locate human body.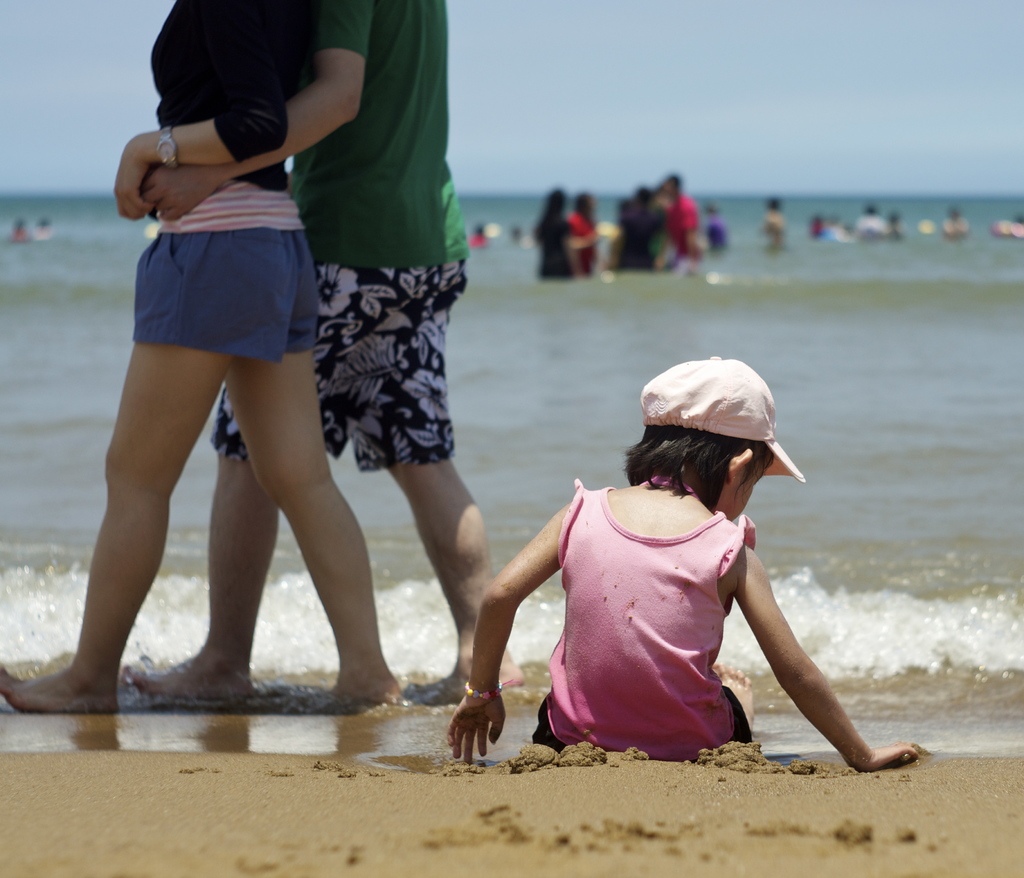
Bounding box: <bbox>763, 195, 787, 240</bbox>.
